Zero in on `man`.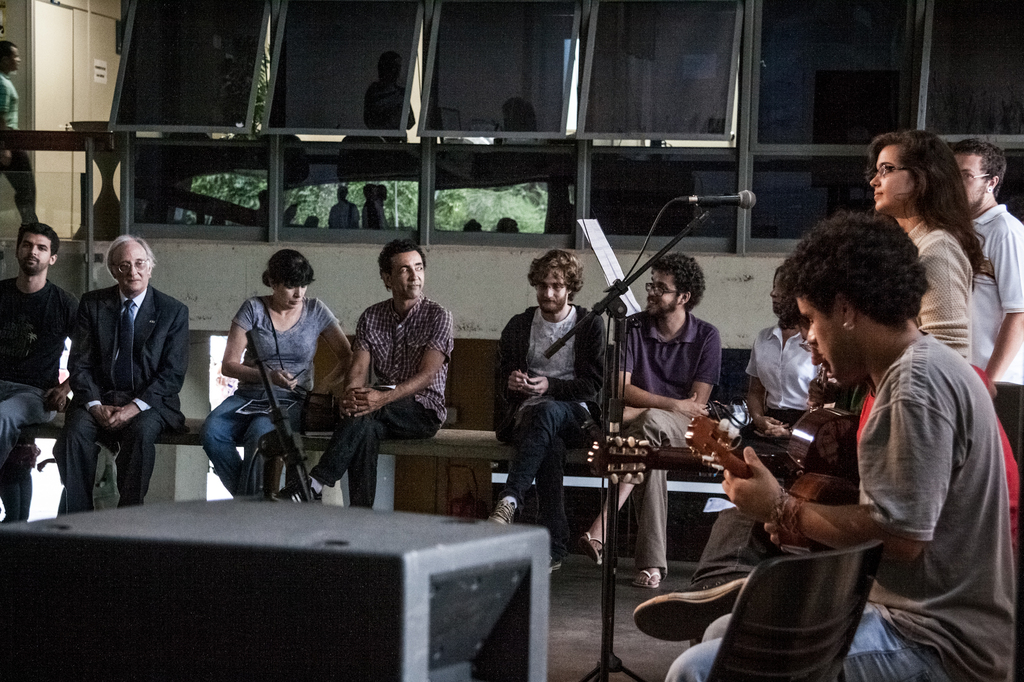
Zeroed in: (x1=573, y1=251, x2=723, y2=590).
